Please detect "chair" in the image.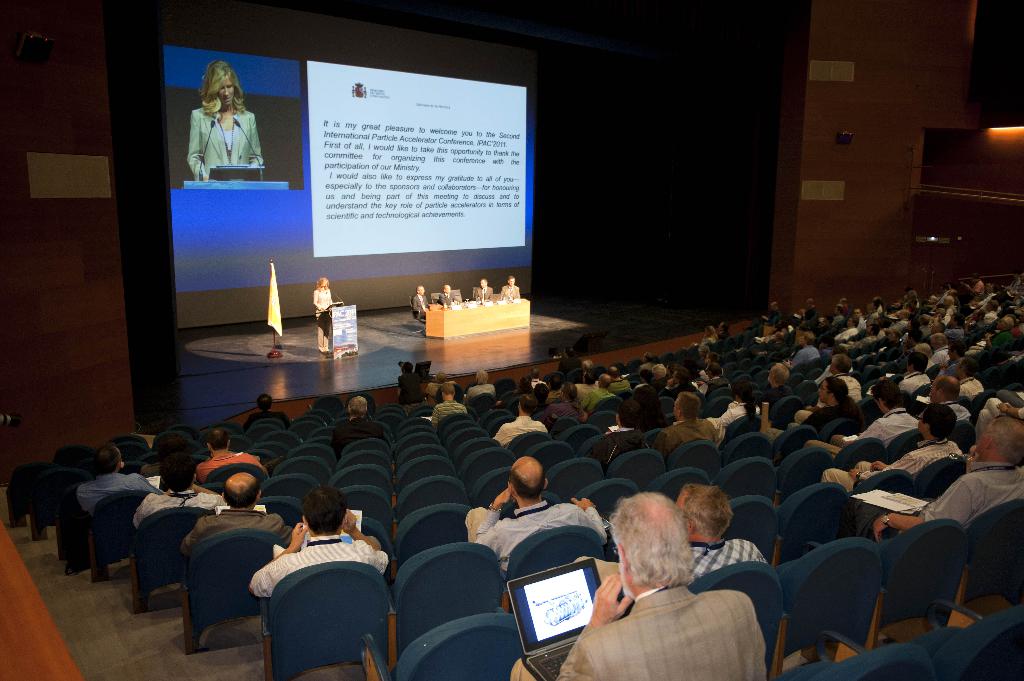
bbox=(332, 465, 395, 497).
